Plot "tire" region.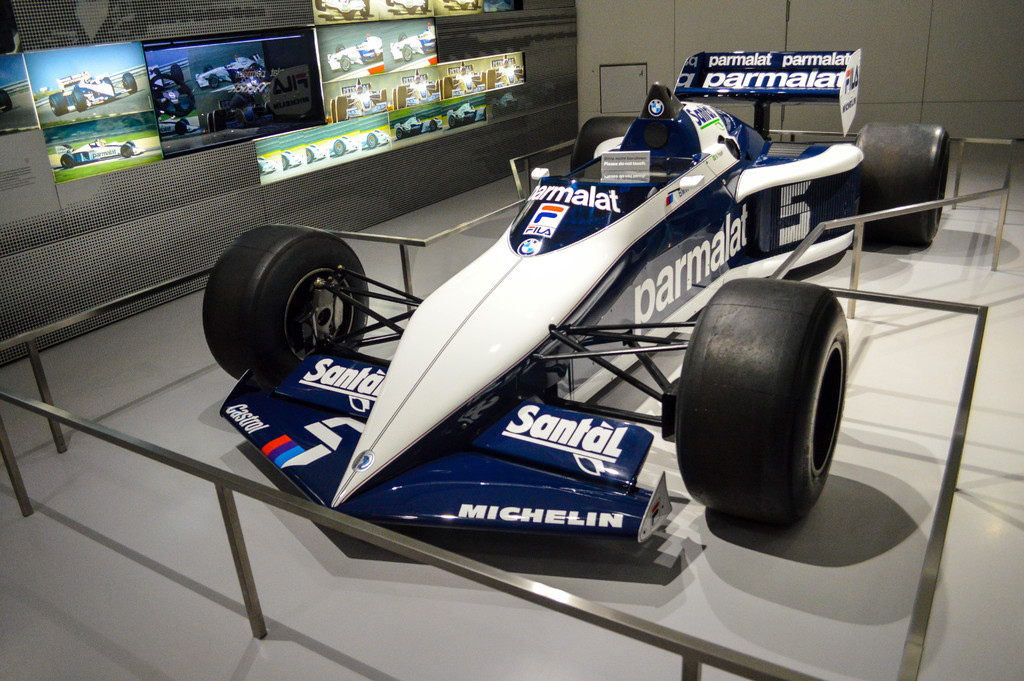
Plotted at 202:221:361:391.
